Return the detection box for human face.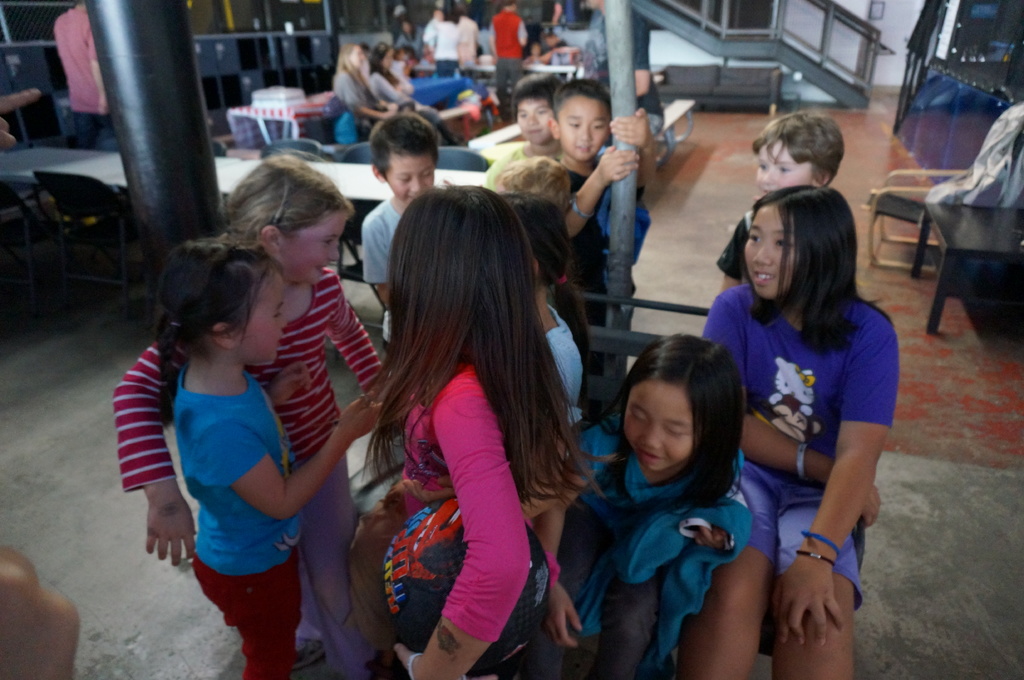
(234,272,289,365).
